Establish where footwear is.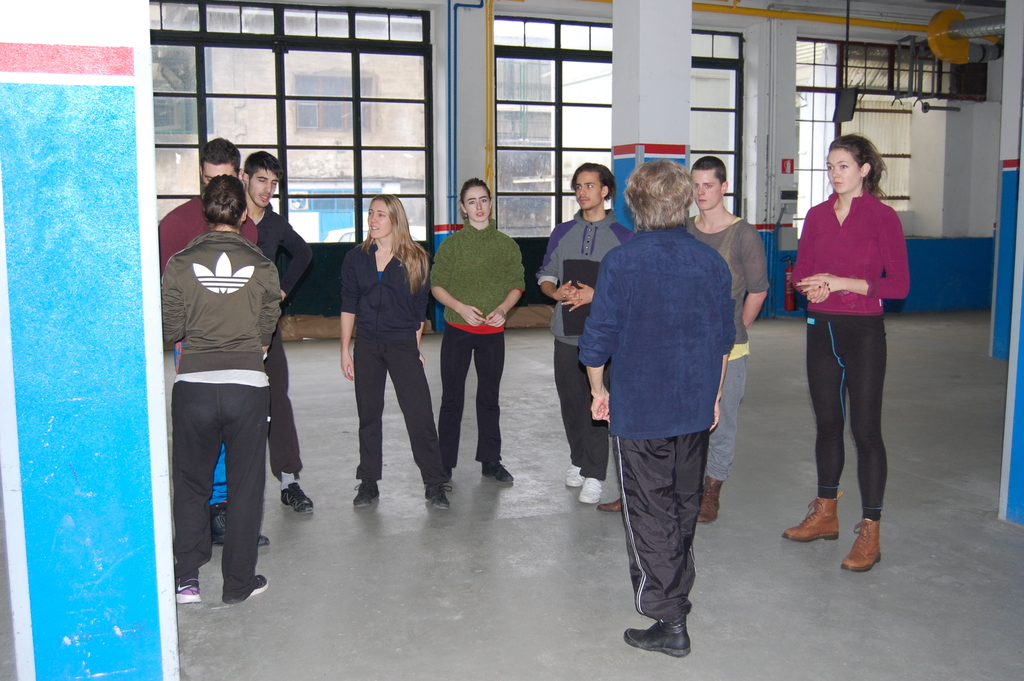
Established at {"left": 213, "top": 505, "right": 233, "bottom": 548}.
